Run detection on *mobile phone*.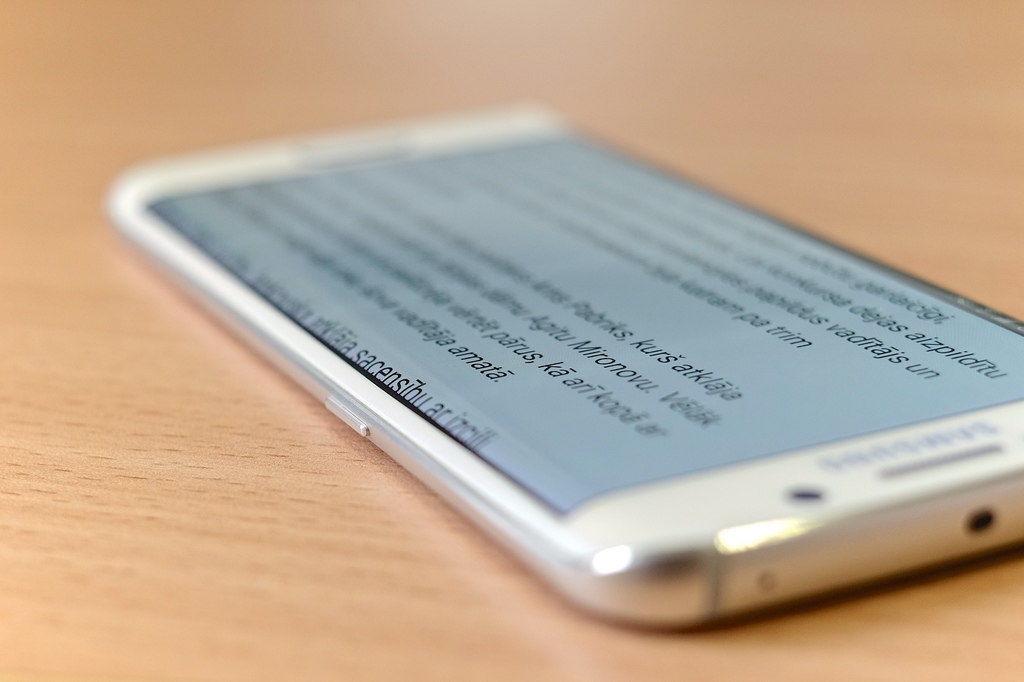
Result: <box>56,66,1023,638</box>.
